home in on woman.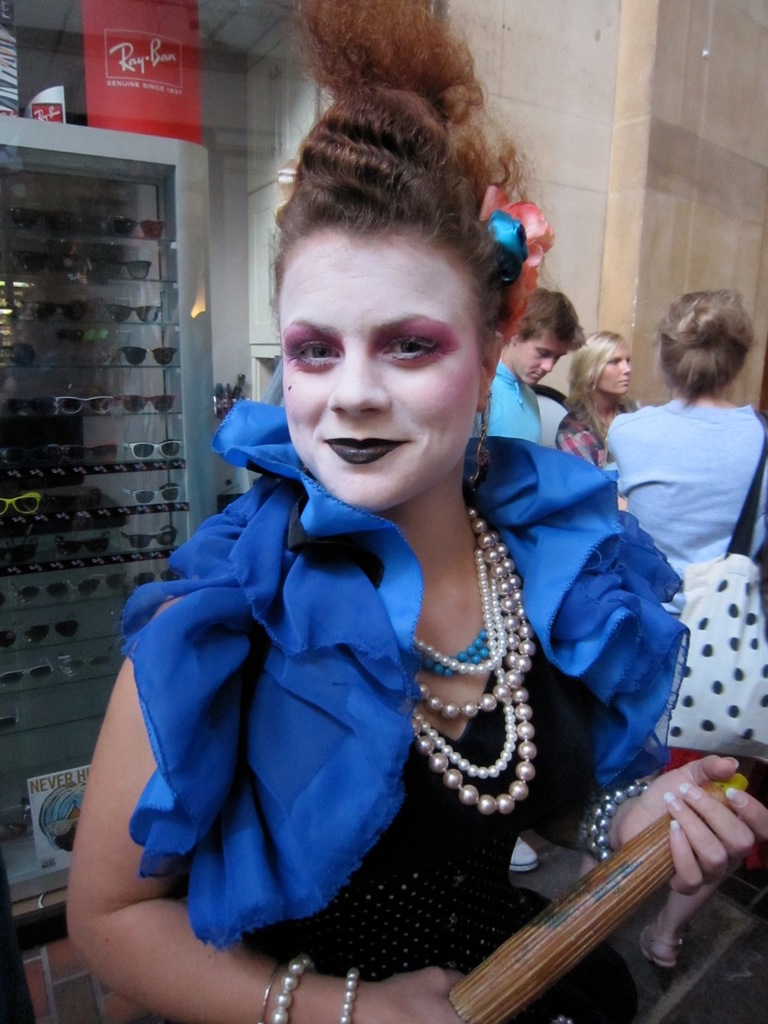
Homed in at (610, 279, 766, 968).
